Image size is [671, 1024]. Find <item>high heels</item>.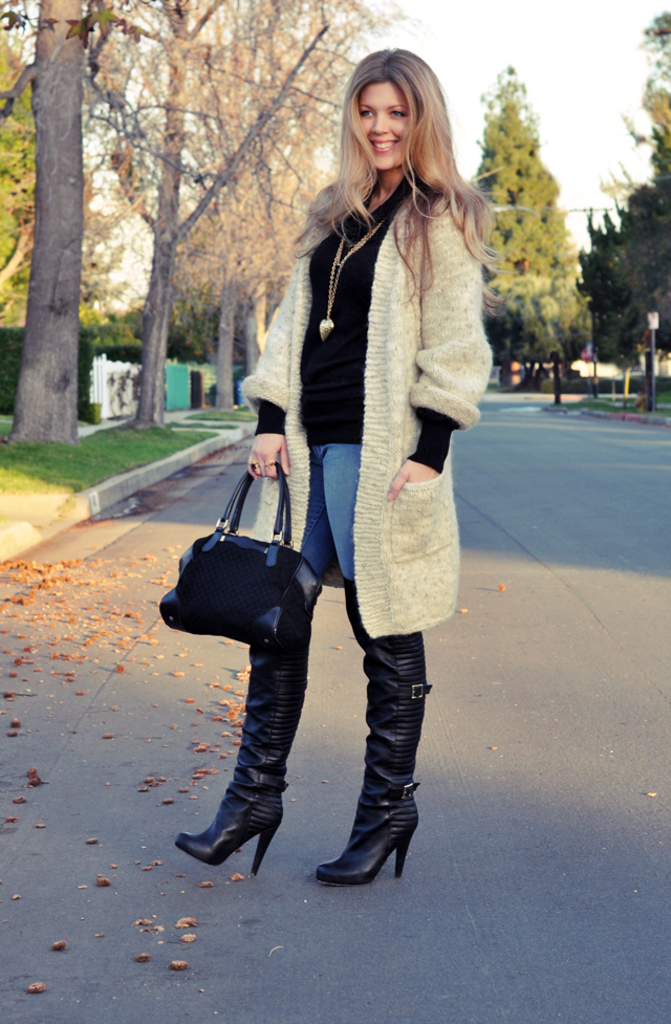
(x1=318, y1=576, x2=437, y2=881).
